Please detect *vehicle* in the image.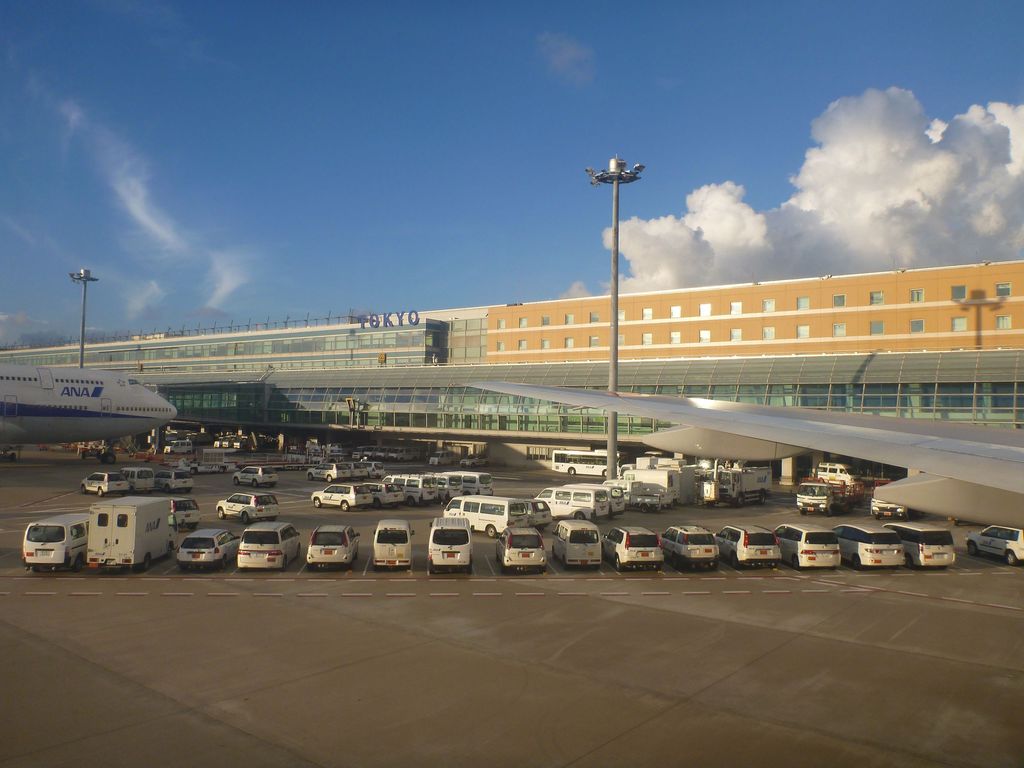
BBox(429, 519, 474, 575).
